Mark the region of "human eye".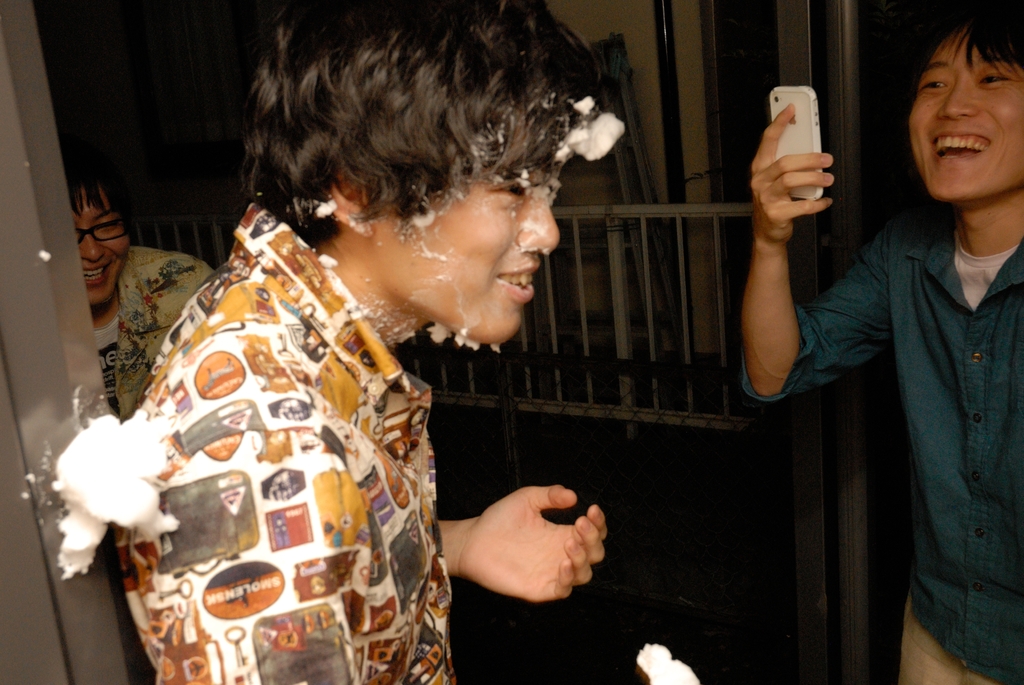
Region: BBox(915, 76, 952, 95).
